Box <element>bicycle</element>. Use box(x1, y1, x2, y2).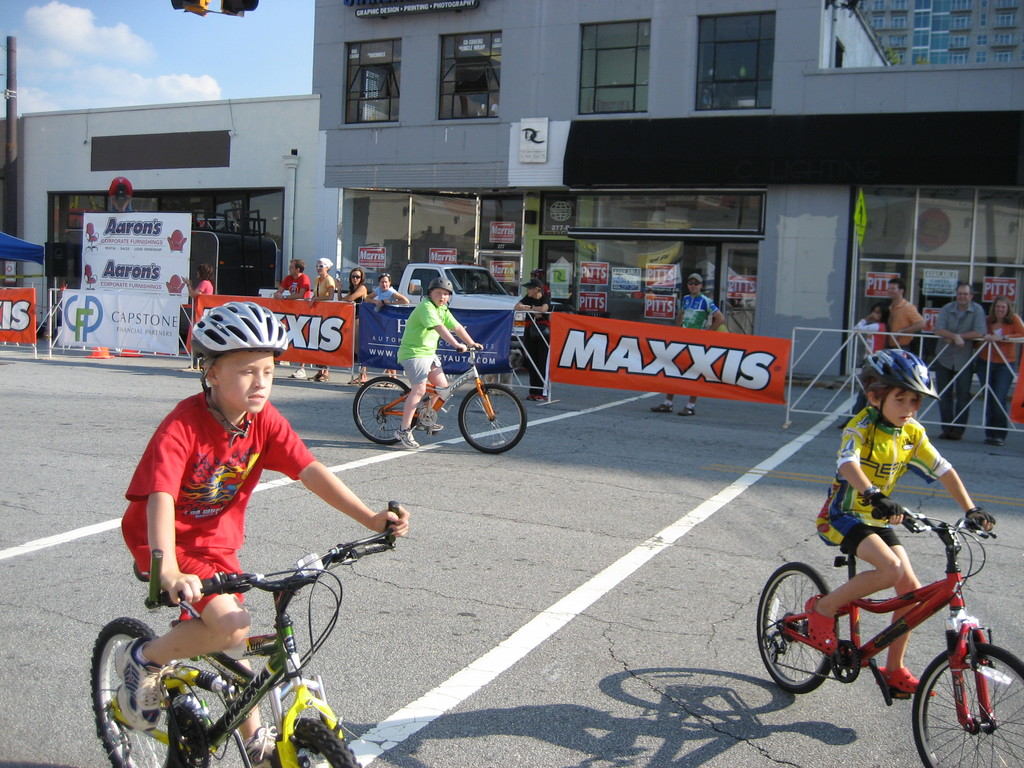
box(92, 500, 404, 767).
